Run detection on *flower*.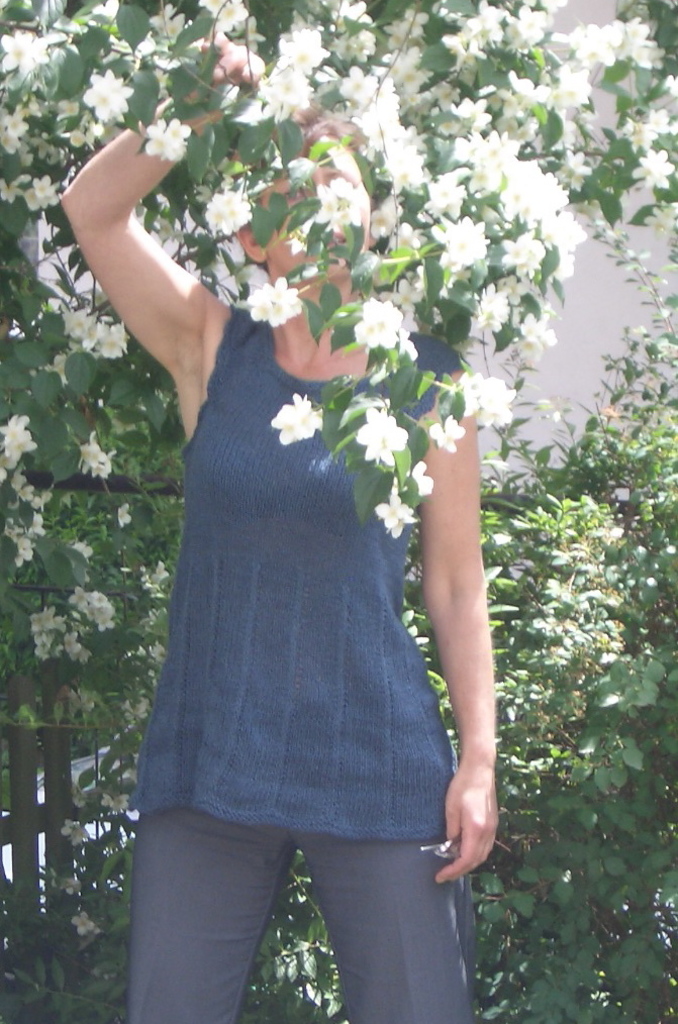
Result: [x1=621, y1=115, x2=664, y2=141].
